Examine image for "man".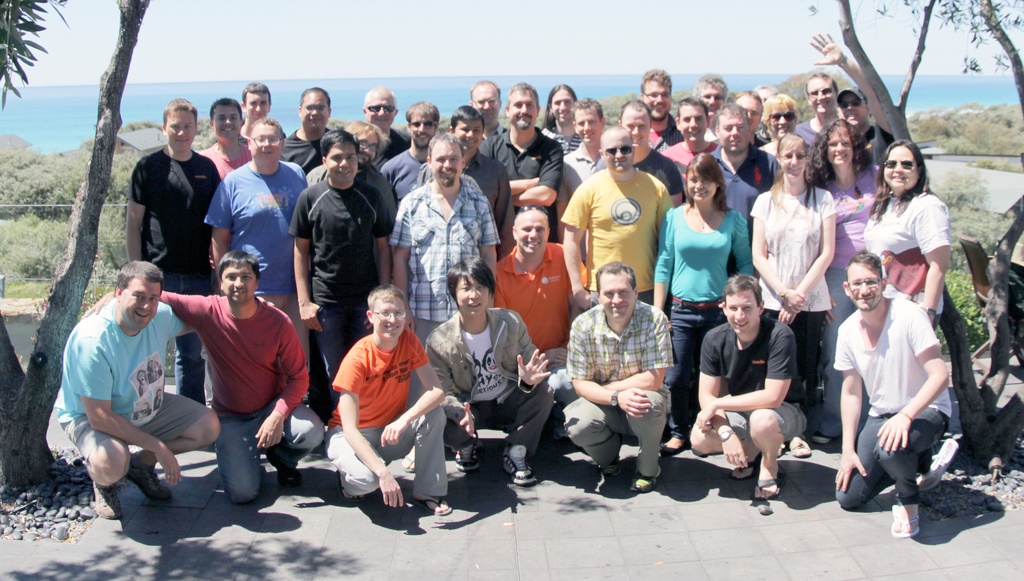
Examination result: rect(391, 143, 500, 348).
